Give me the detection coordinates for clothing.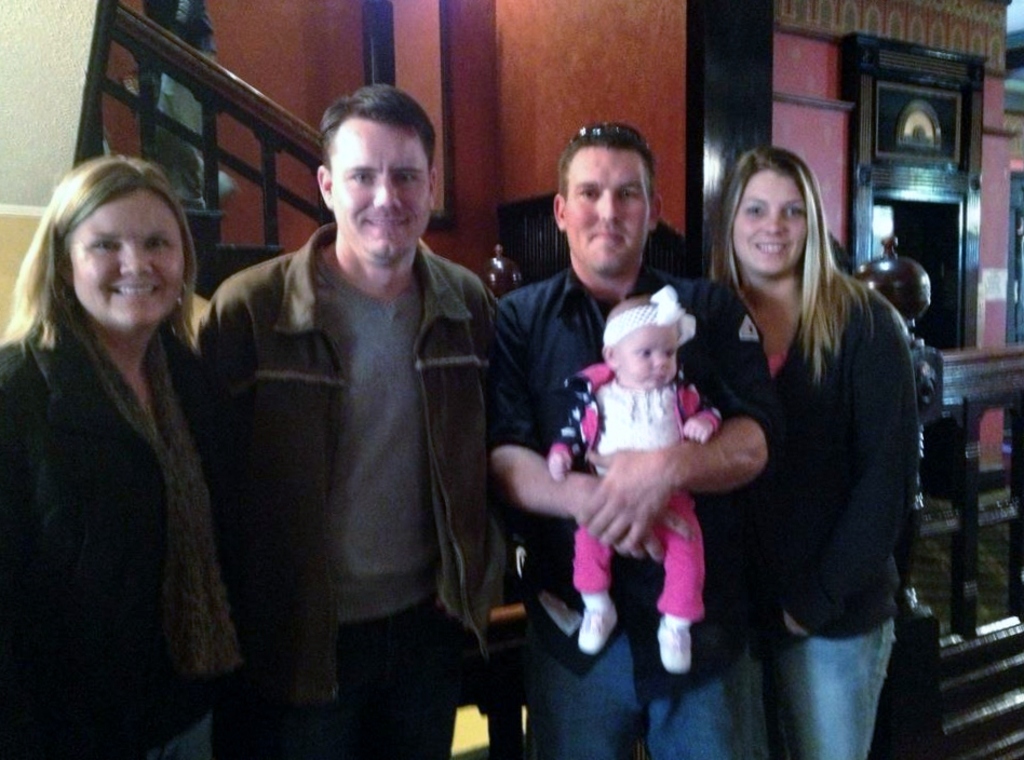
(552, 354, 716, 621).
